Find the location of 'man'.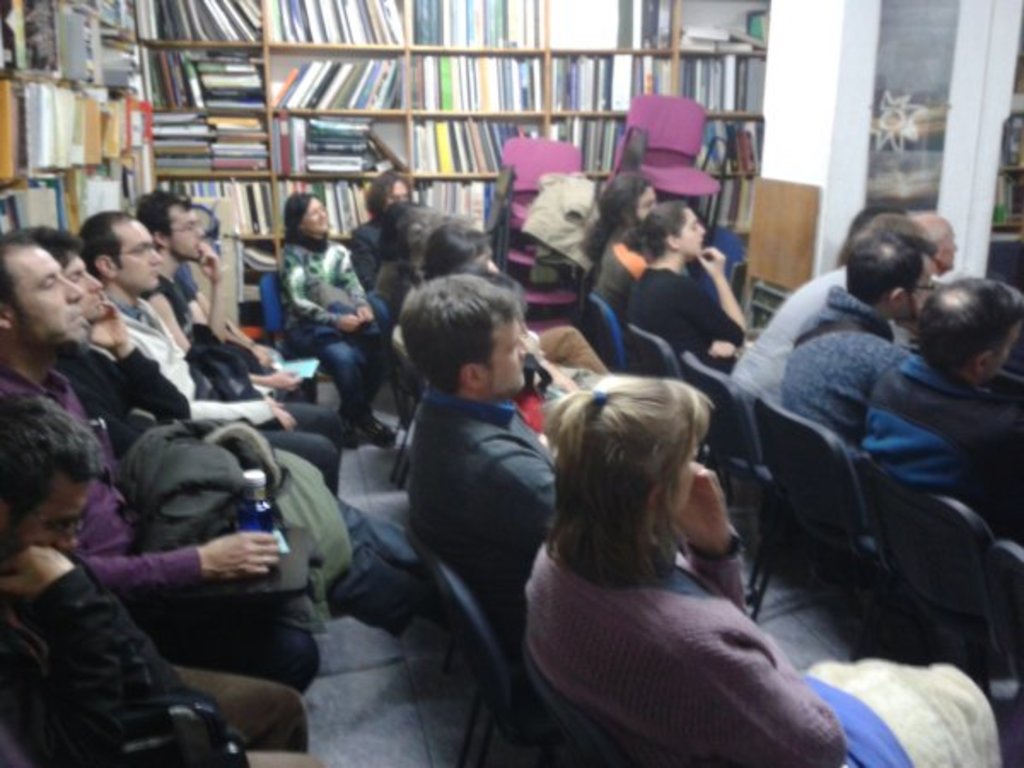
Location: <bbox>68, 208, 345, 495</bbox>.
